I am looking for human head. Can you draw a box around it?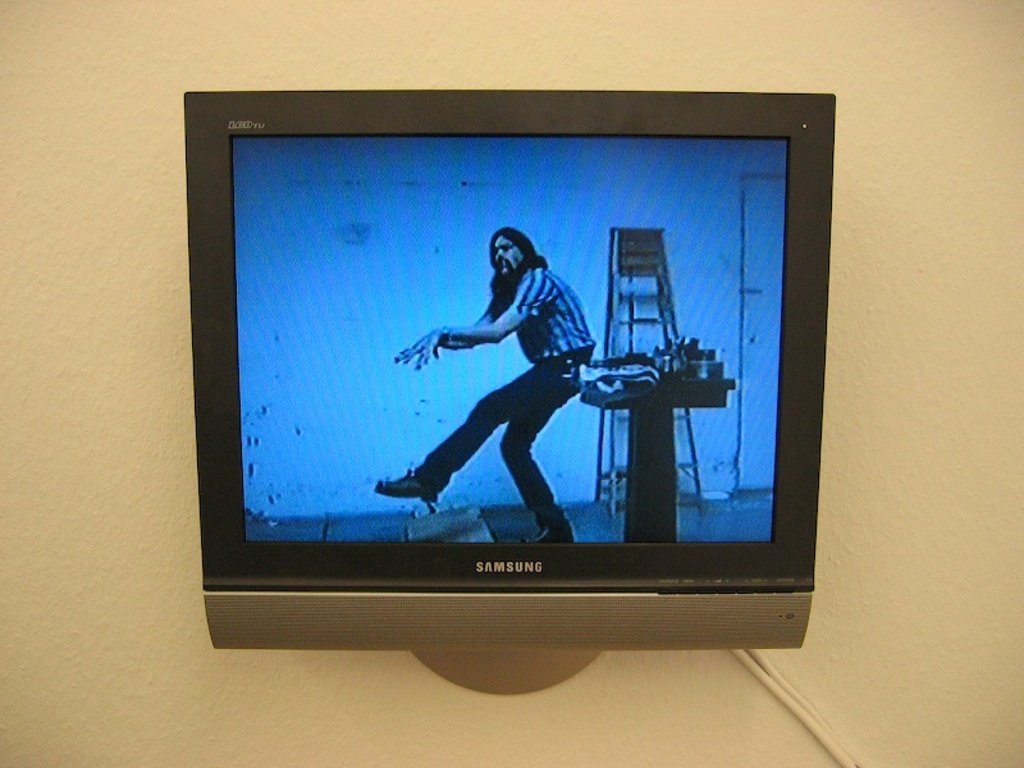
Sure, the bounding box is <box>489,224,535,293</box>.
